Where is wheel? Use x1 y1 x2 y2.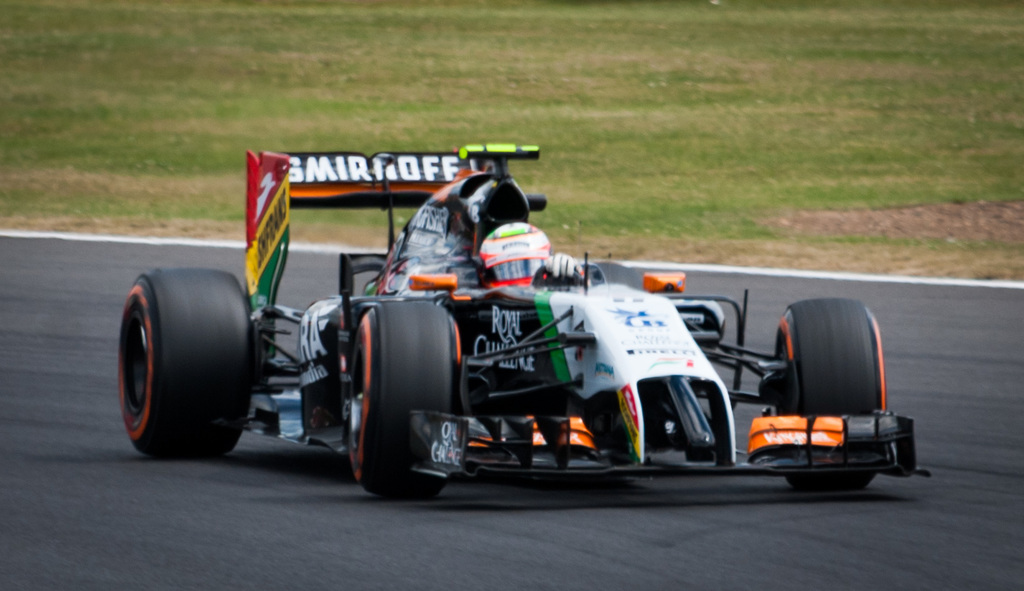
777 299 886 490.
